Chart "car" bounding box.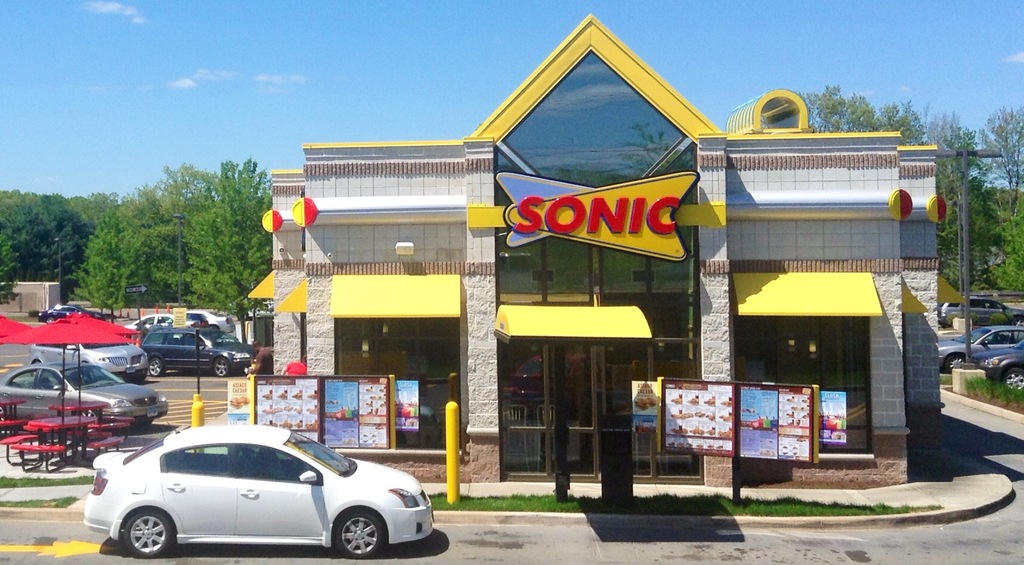
Charted: [x1=938, y1=297, x2=1023, y2=320].
